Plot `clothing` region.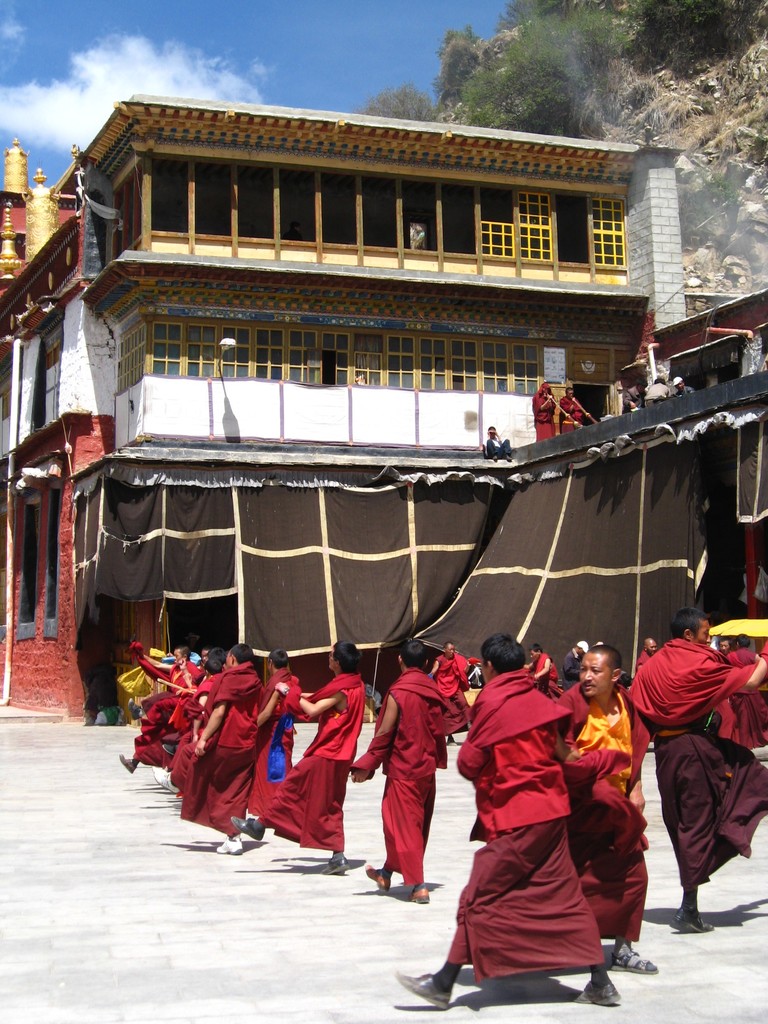
Plotted at bbox(450, 669, 621, 973).
